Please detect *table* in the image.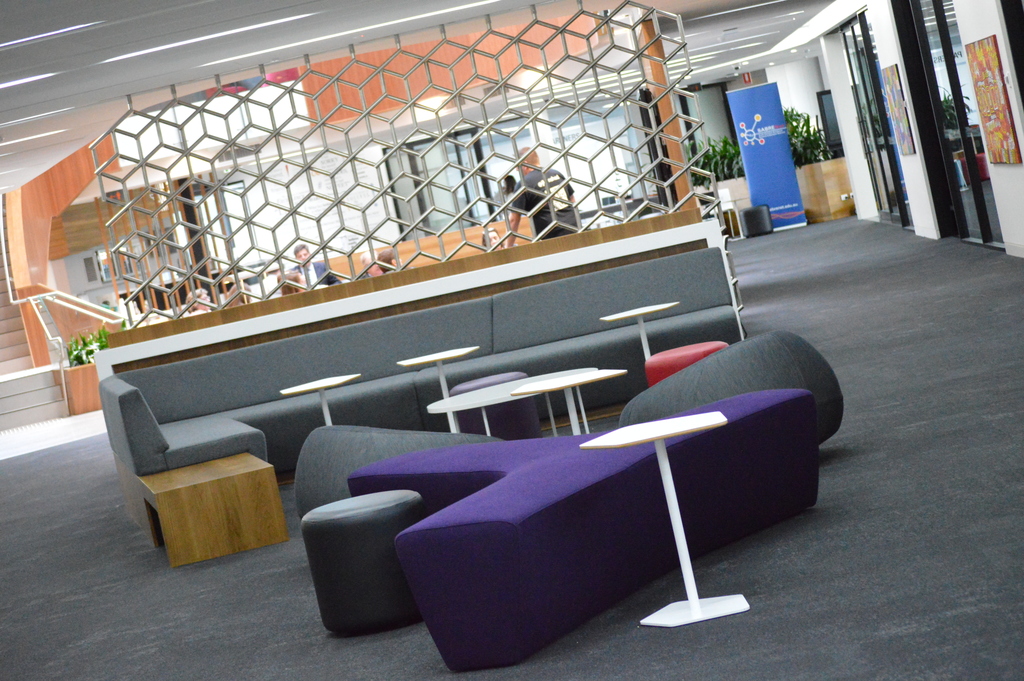
[604,306,680,366].
